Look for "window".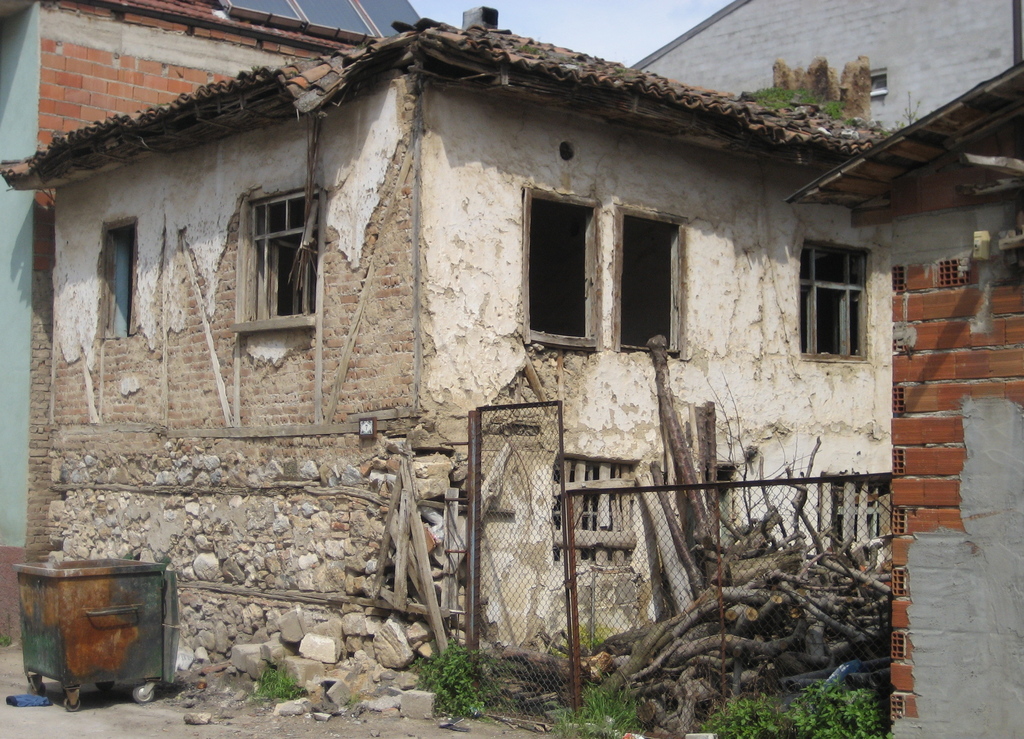
Found: (235,185,324,331).
